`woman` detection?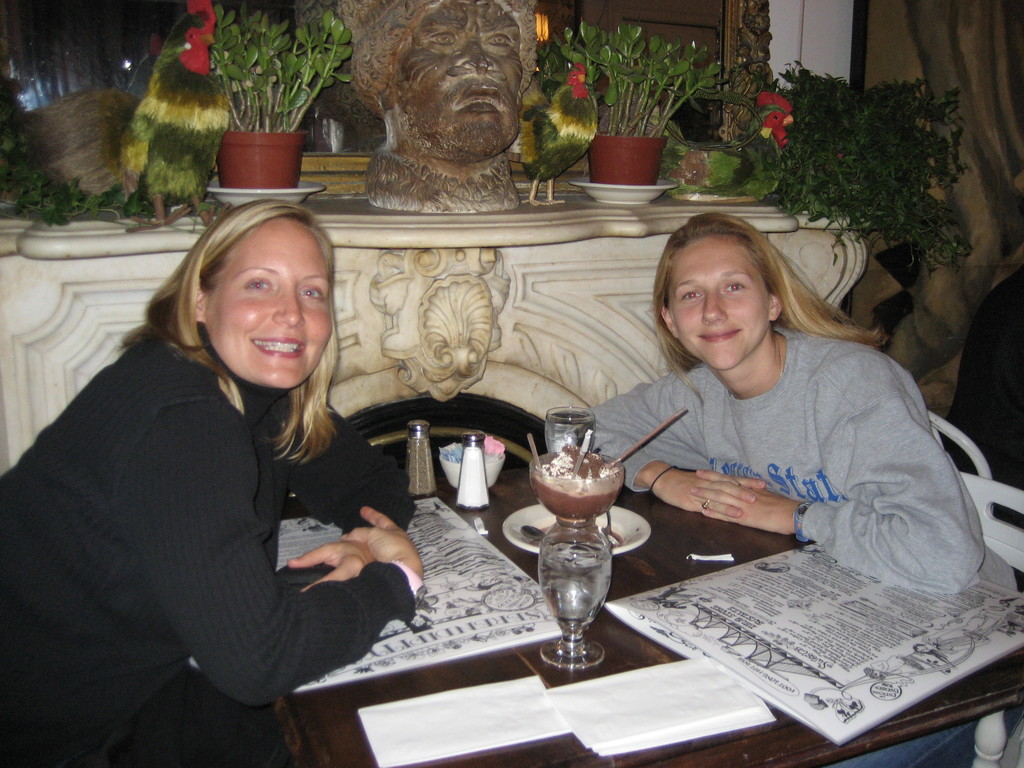
box=[337, 0, 537, 212]
